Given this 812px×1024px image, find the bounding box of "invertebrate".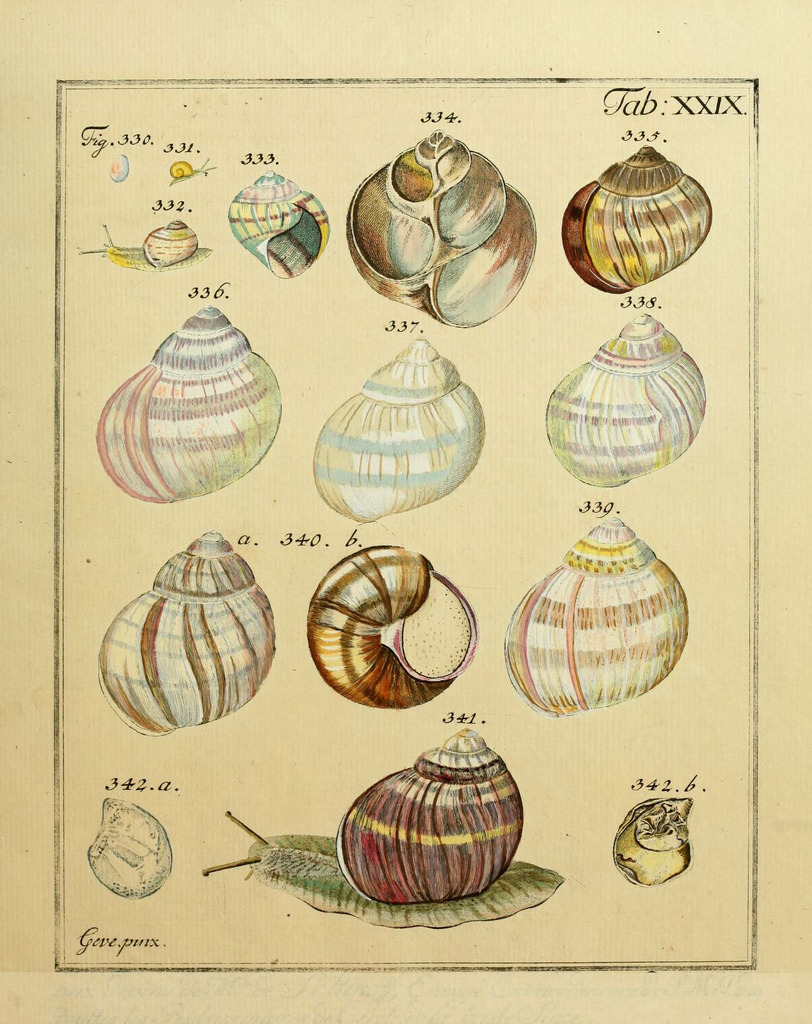
320, 337, 483, 526.
